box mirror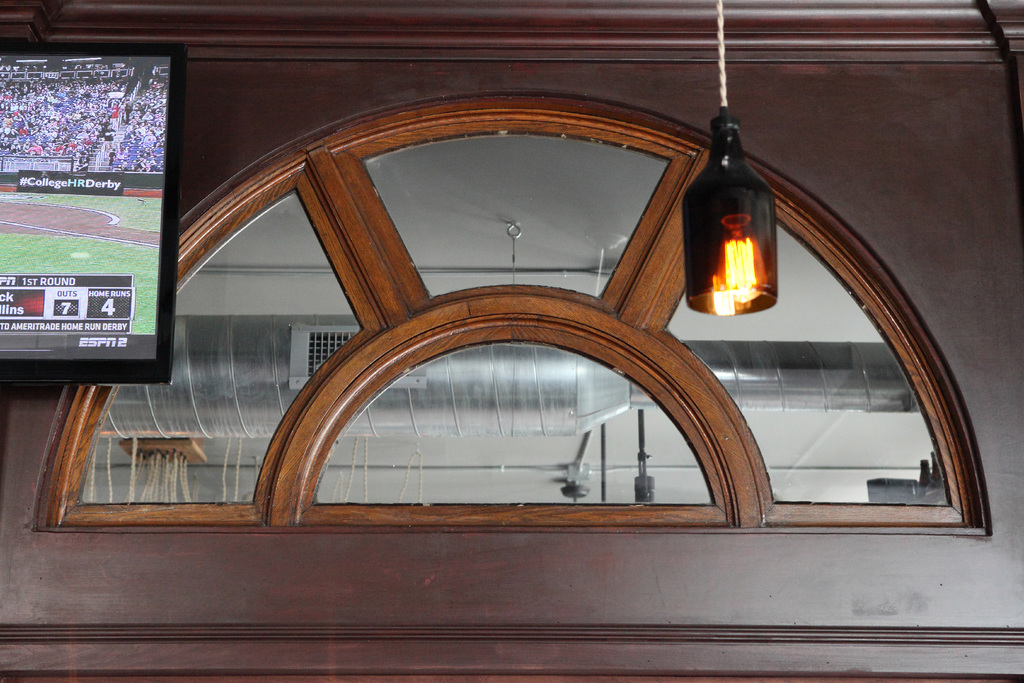
364, 130, 674, 299
